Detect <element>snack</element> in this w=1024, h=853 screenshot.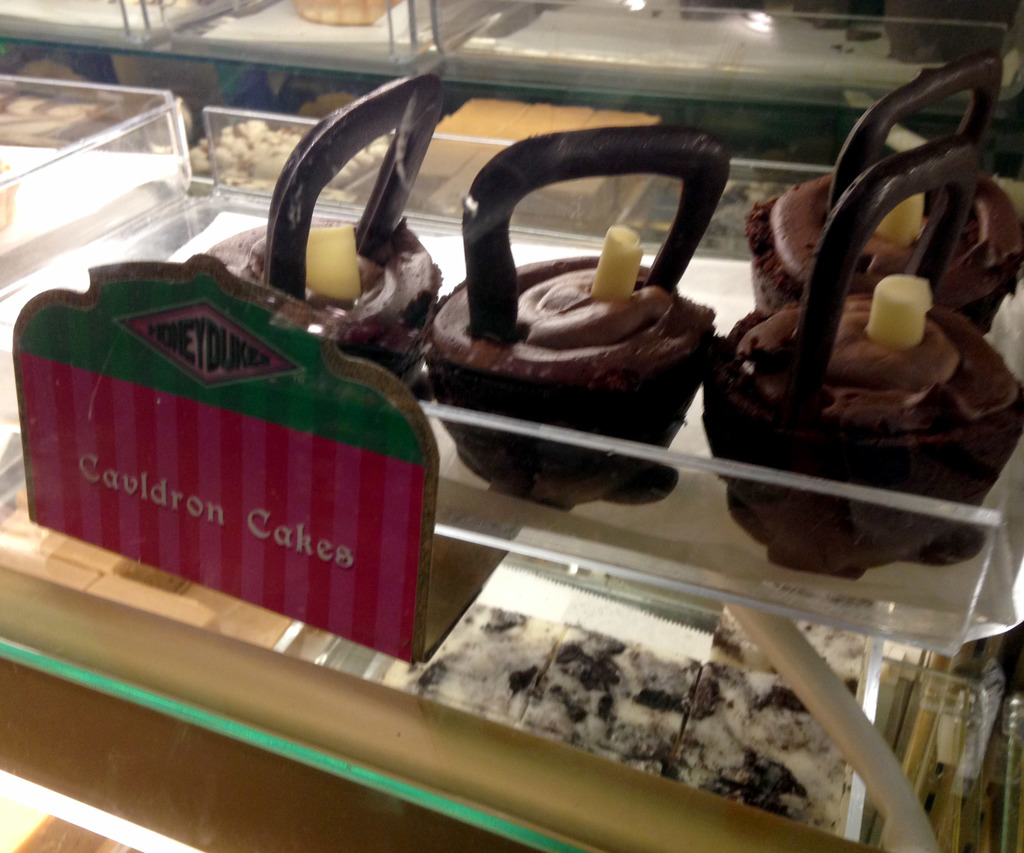
Detection: (420,121,735,499).
